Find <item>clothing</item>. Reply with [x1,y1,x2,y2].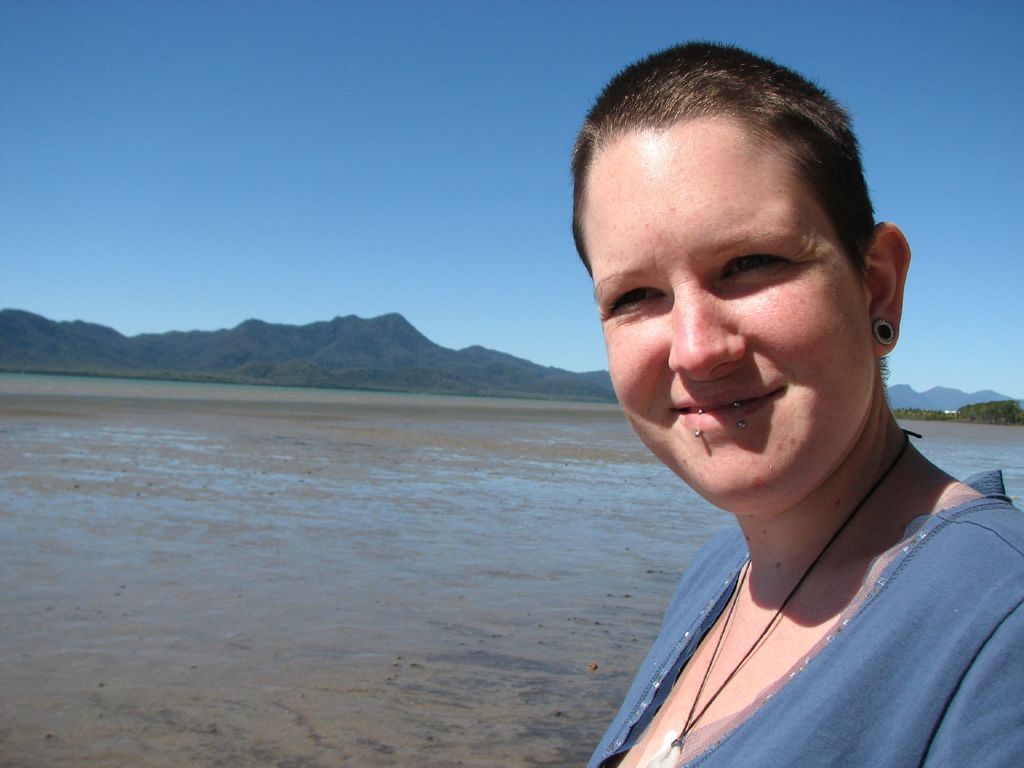
[586,470,1023,767].
